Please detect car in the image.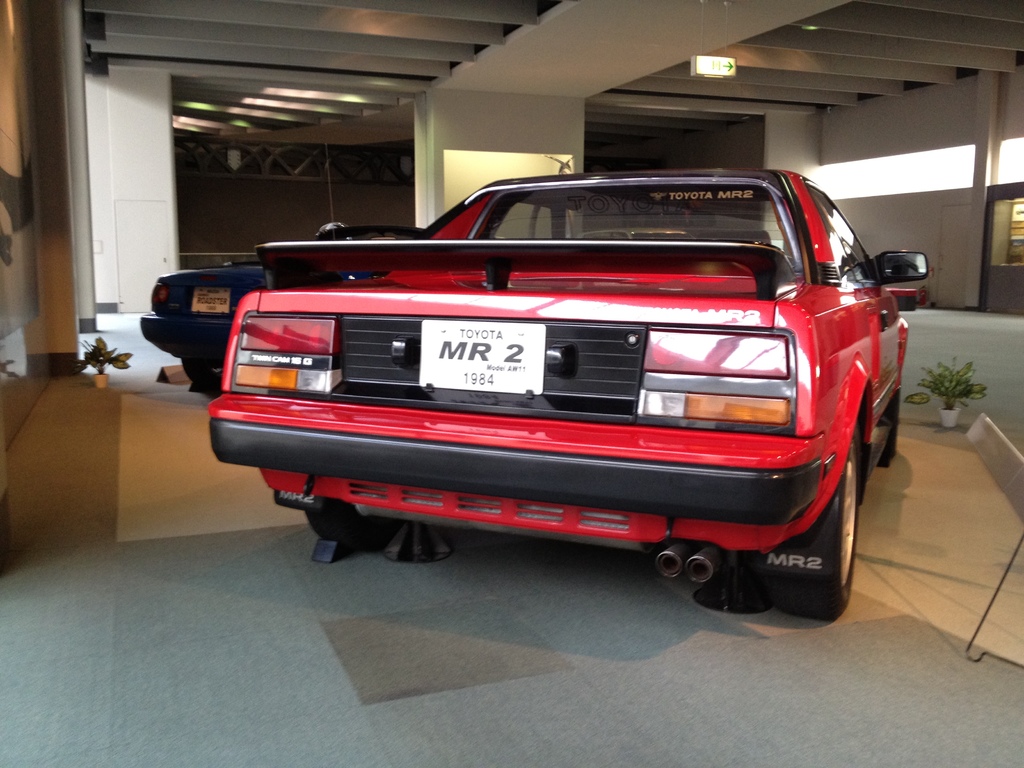
pyautogui.locateOnScreen(140, 221, 425, 394).
